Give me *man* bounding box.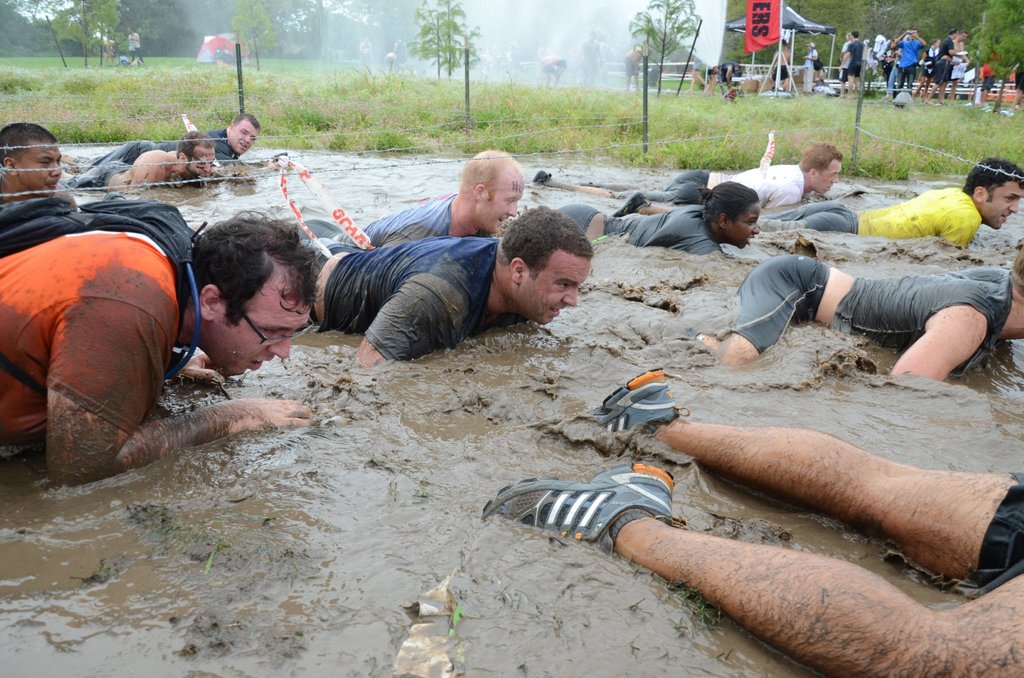
(left=482, top=368, right=1023, bottom=677).
